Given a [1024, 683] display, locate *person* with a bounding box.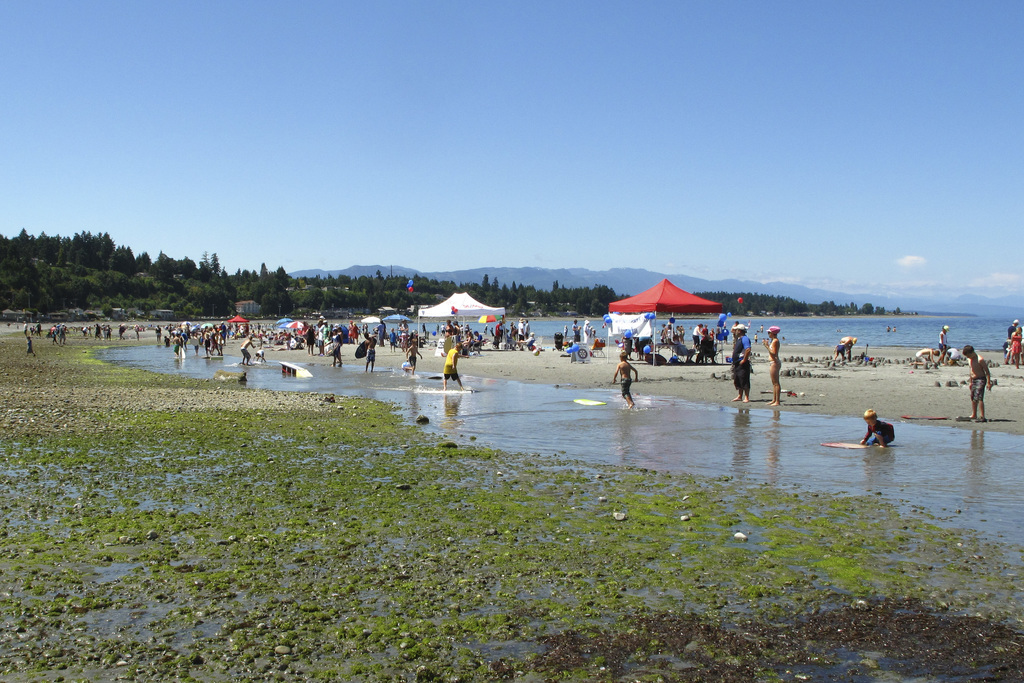
Located: 366, 333, 381, 374.
